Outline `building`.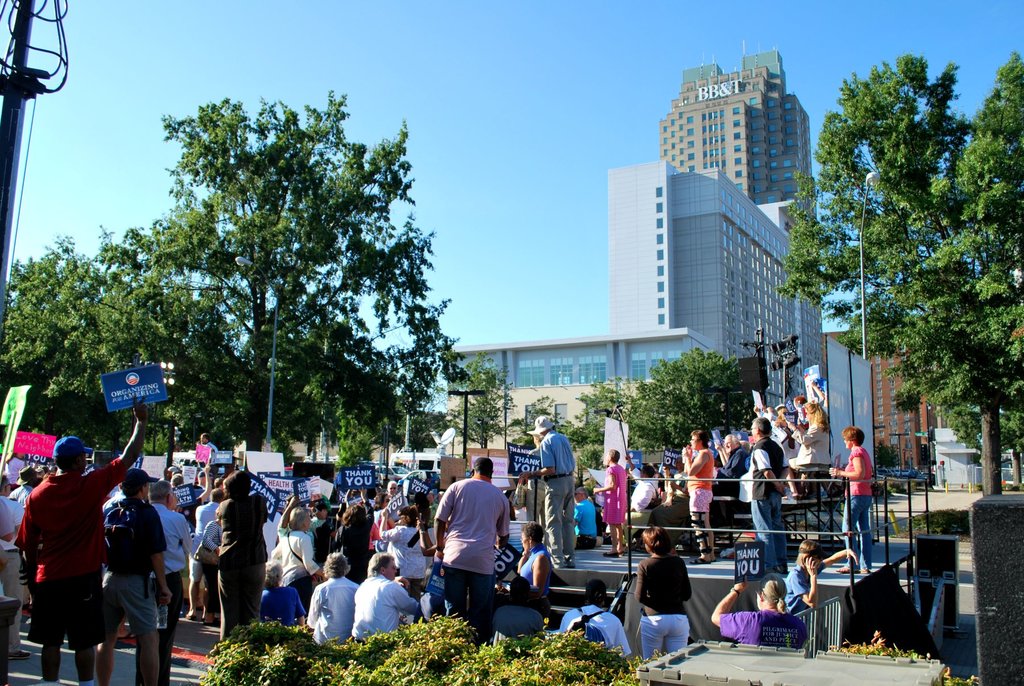
Outline: 820, 323, 1023, 470.
